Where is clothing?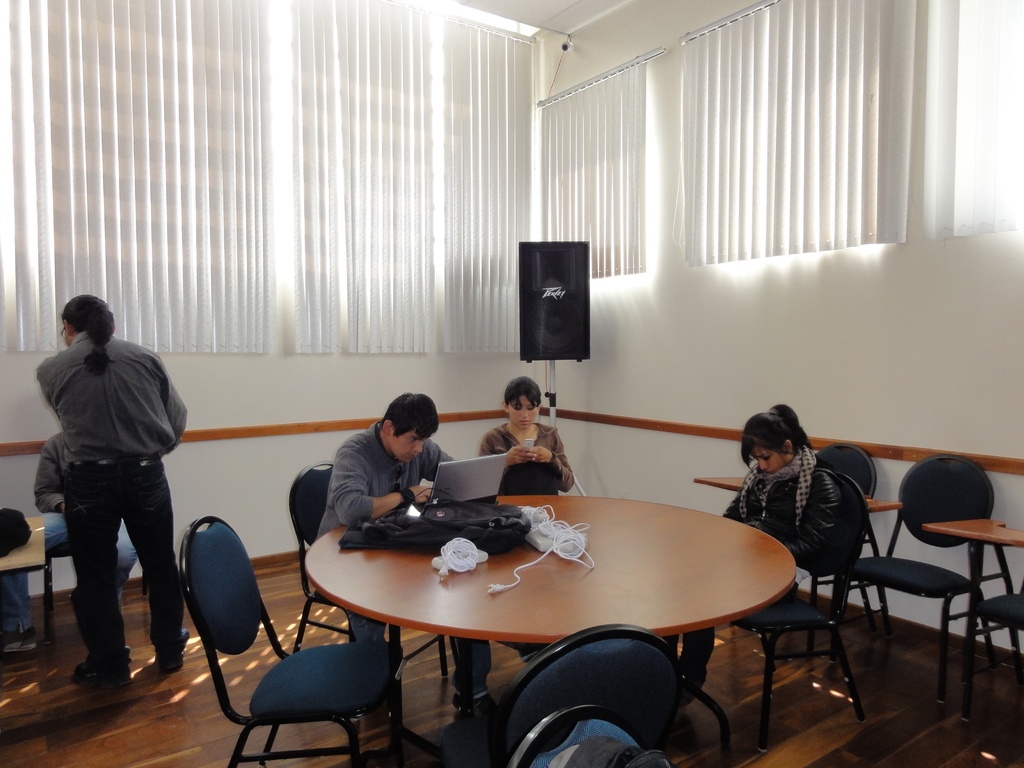
Rect(35, 428, 137, 606).
